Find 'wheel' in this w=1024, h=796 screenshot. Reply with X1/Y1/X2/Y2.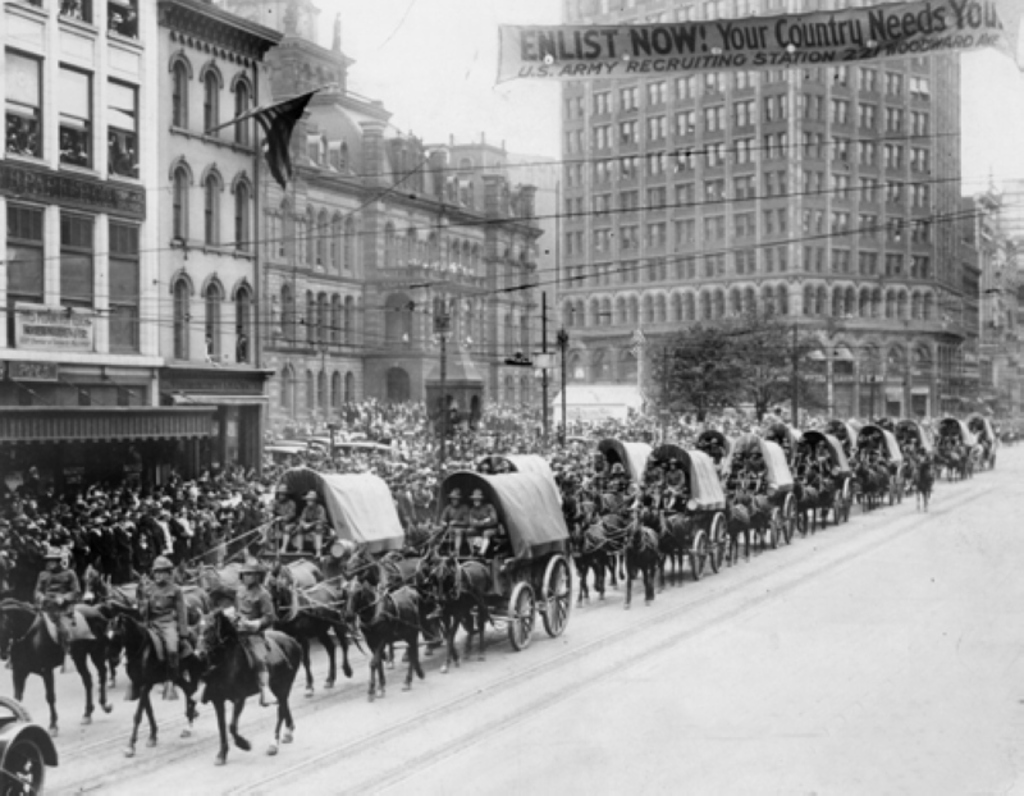
771/511/778/549.
